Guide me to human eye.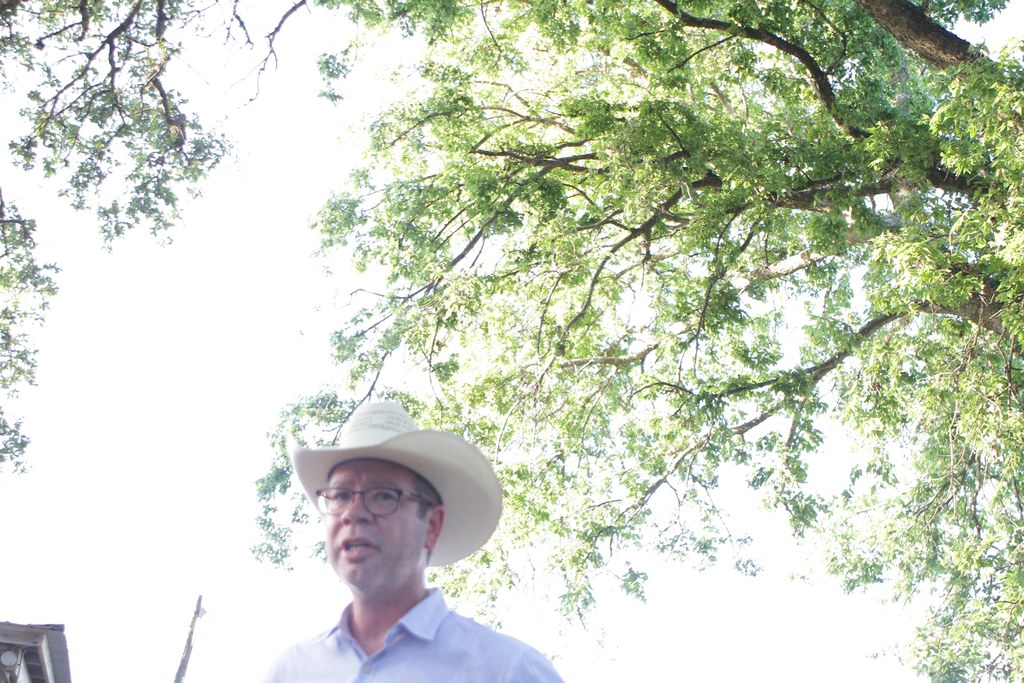
Guidance: [x1=369, y1=489, x2=397, y2=509].
